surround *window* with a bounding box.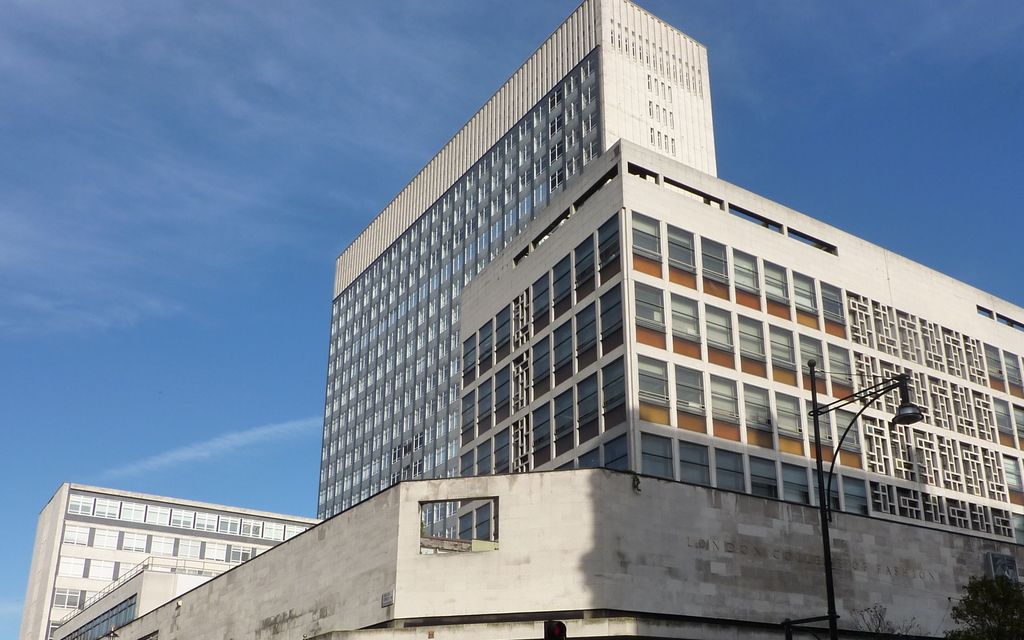
region(572, 302, 596, 373).
